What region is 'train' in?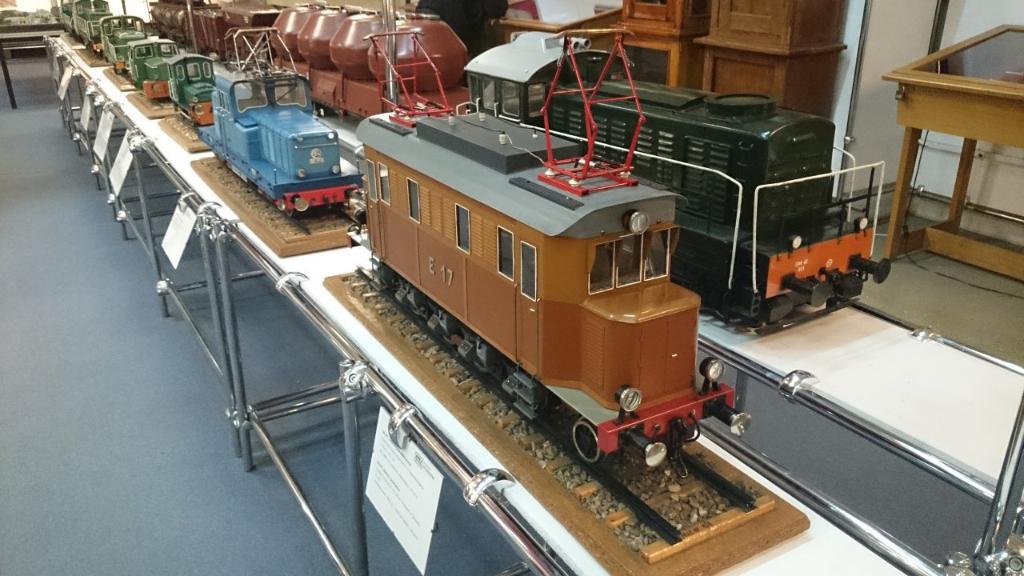
bbox=(122, 36, 182, 106).
